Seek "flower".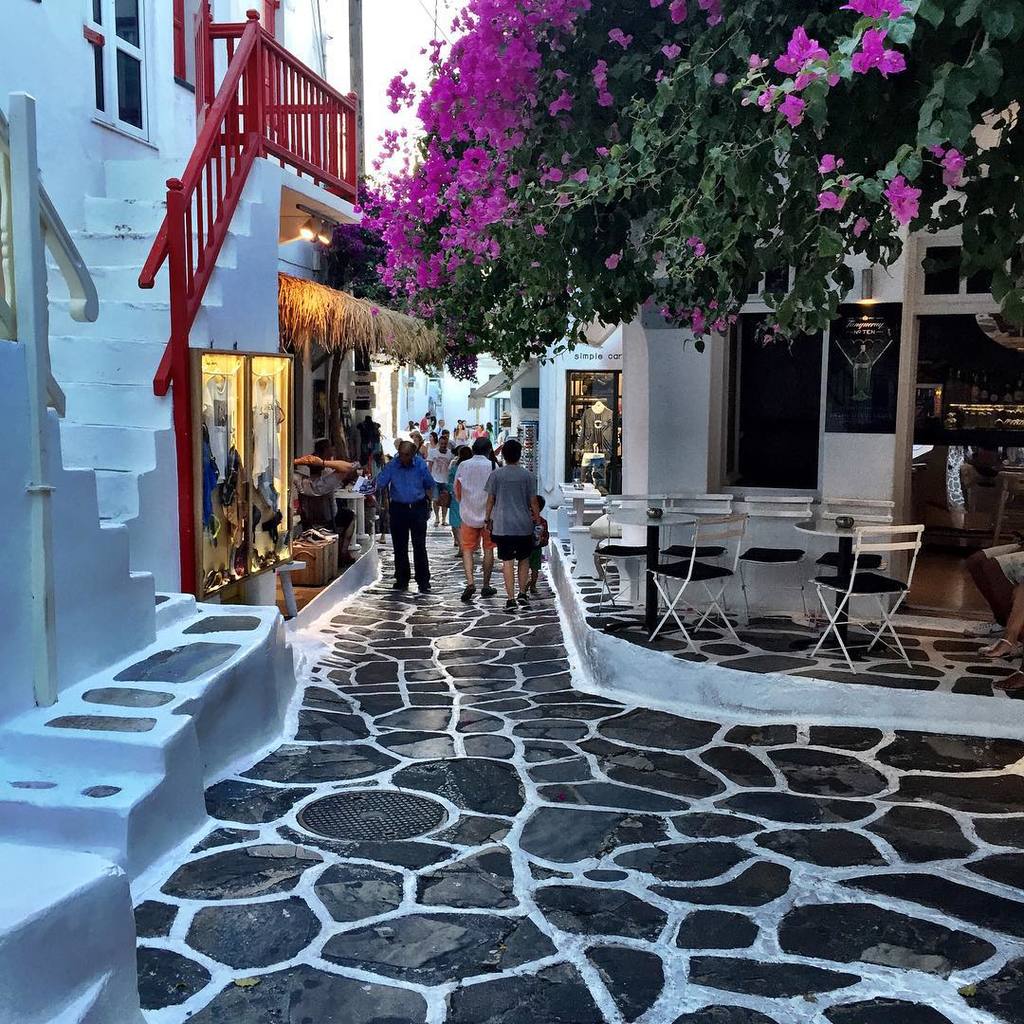
[x1=816, y1=183, x2=837, y2=213].
